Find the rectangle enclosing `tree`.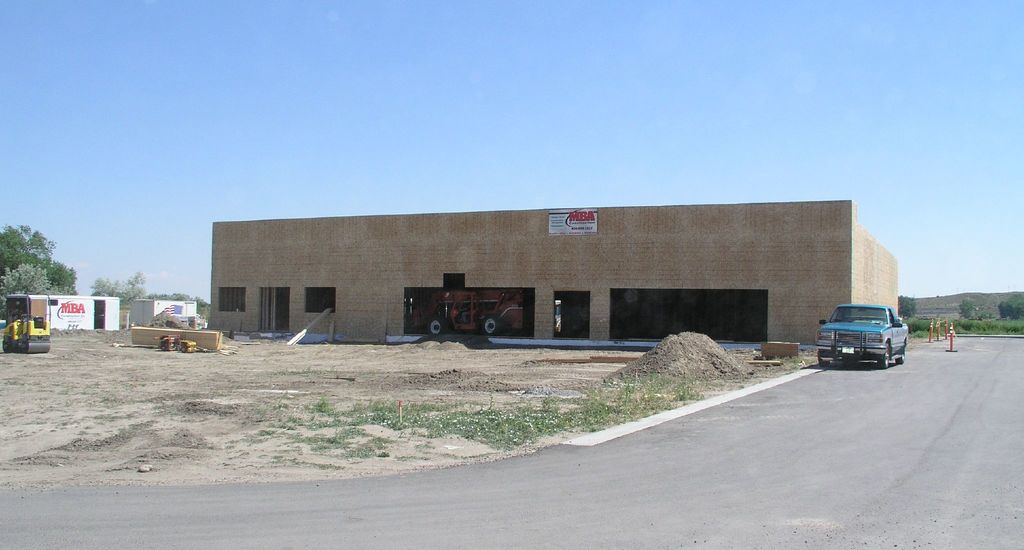
[897,293,917,318].
